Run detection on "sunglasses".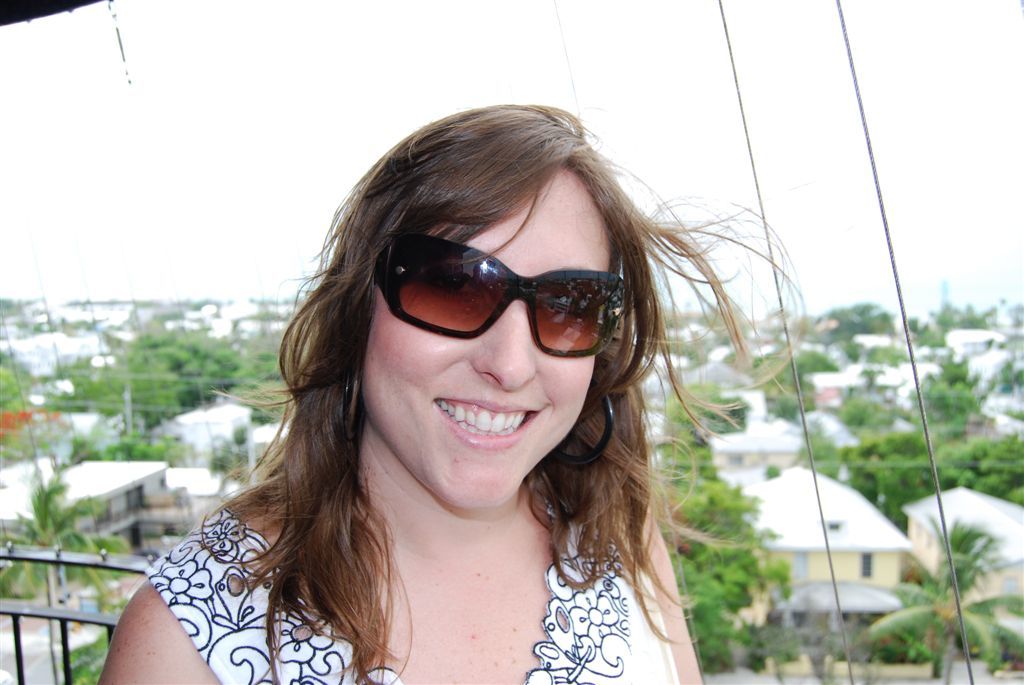
Result: box=[370, 229, 626, 356].
